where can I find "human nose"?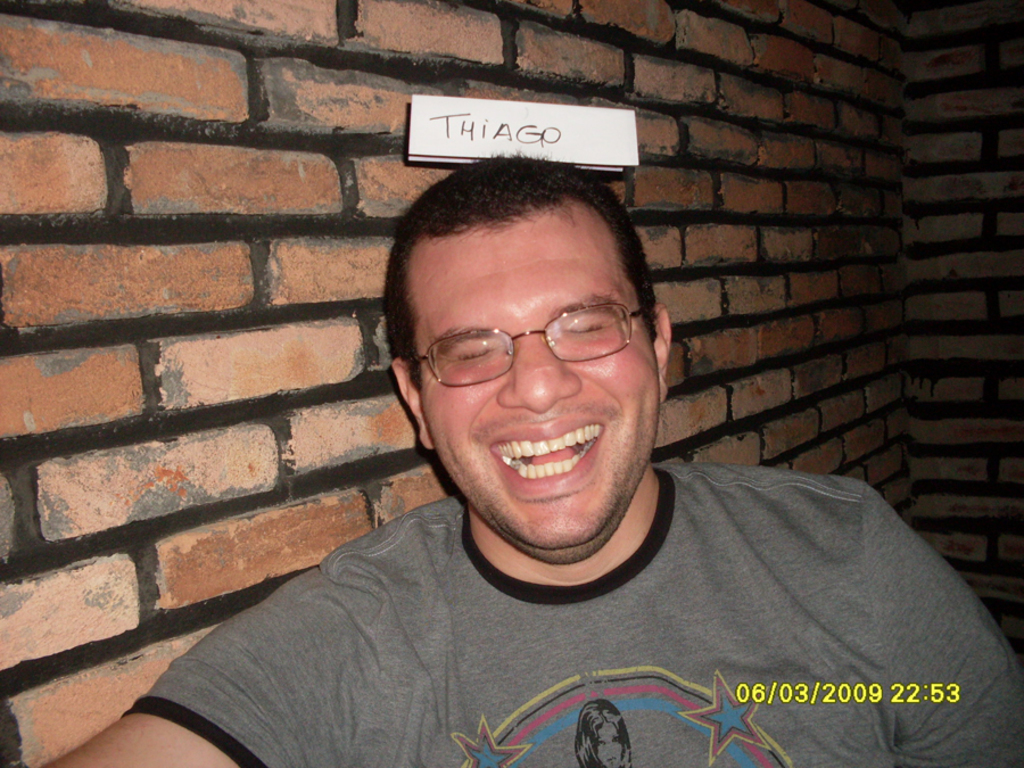
You can find it at (492,331,584,413).
